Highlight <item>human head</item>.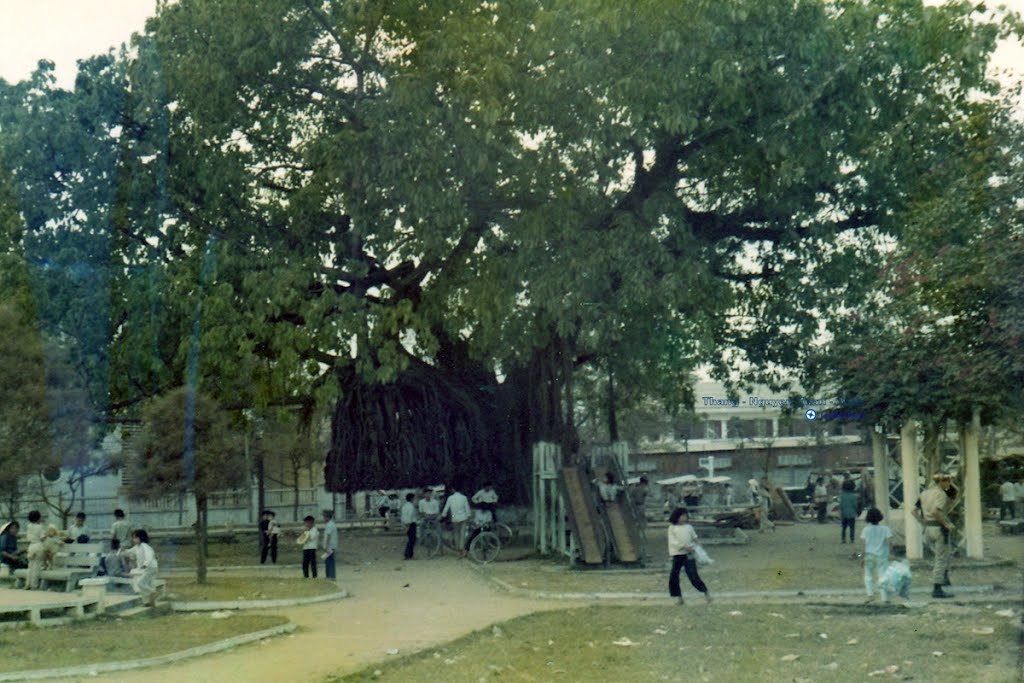
Highlighted region: (x1=111, y1=534, x2=123, y2=552).
